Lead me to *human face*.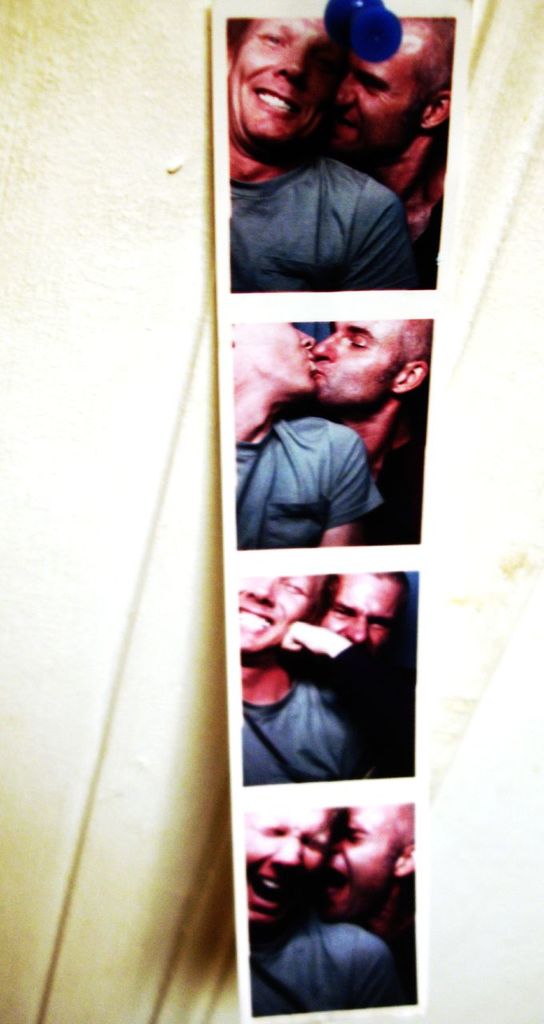
Lead to l=324, t=16, r=452, b=160.
